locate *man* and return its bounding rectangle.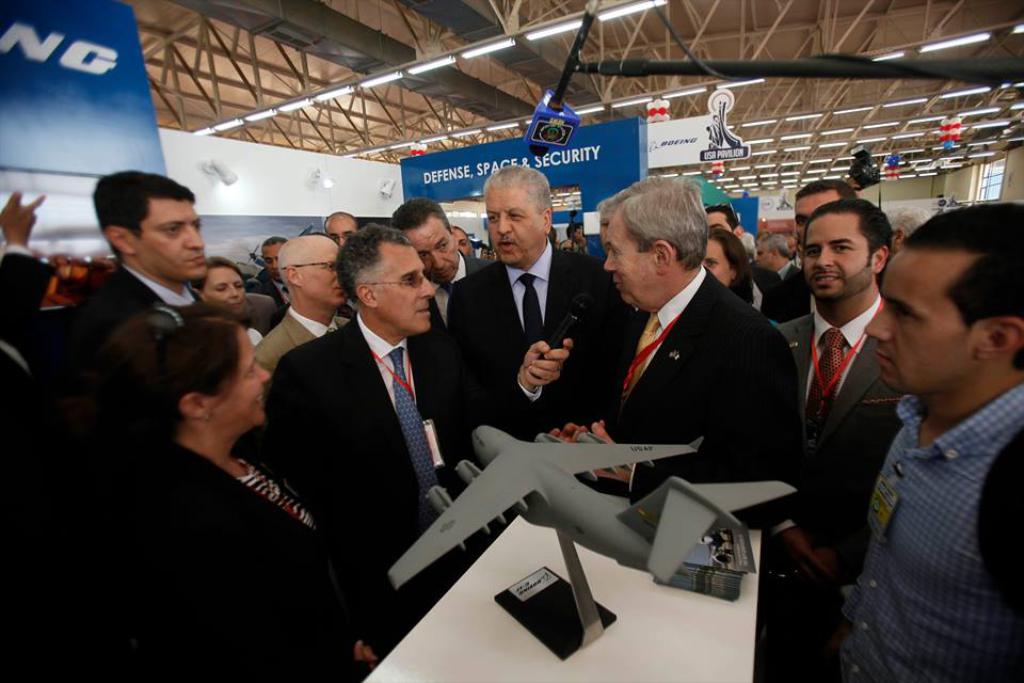
(320,208,358,242).
